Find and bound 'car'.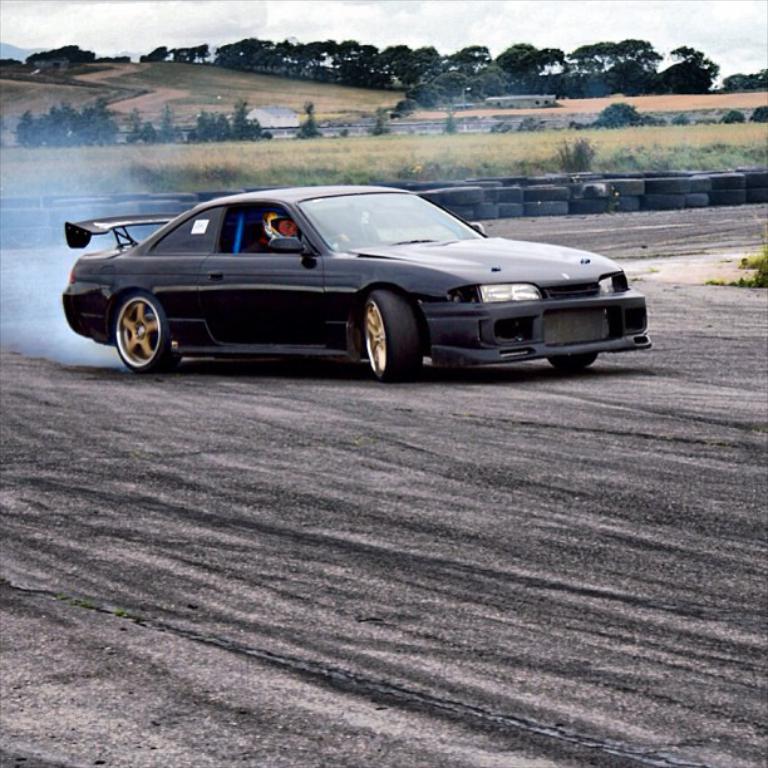
Bound: 51, 179, 661, 381.
